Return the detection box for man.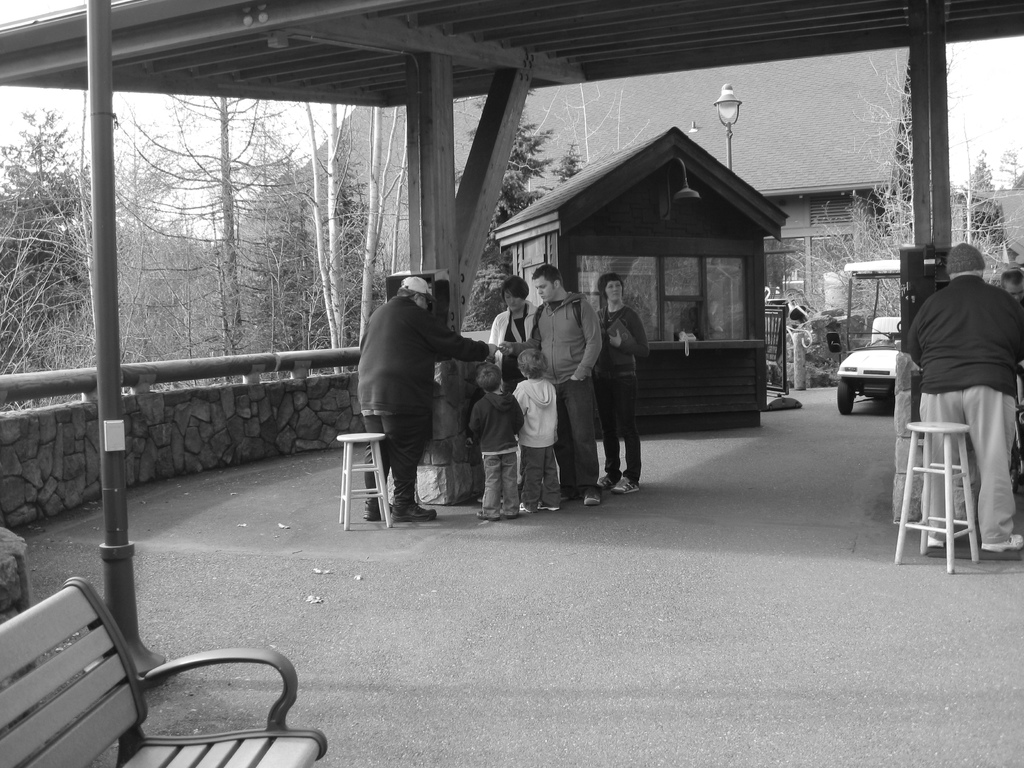
(x1=341, y1=273, x2=475, y2=532).
